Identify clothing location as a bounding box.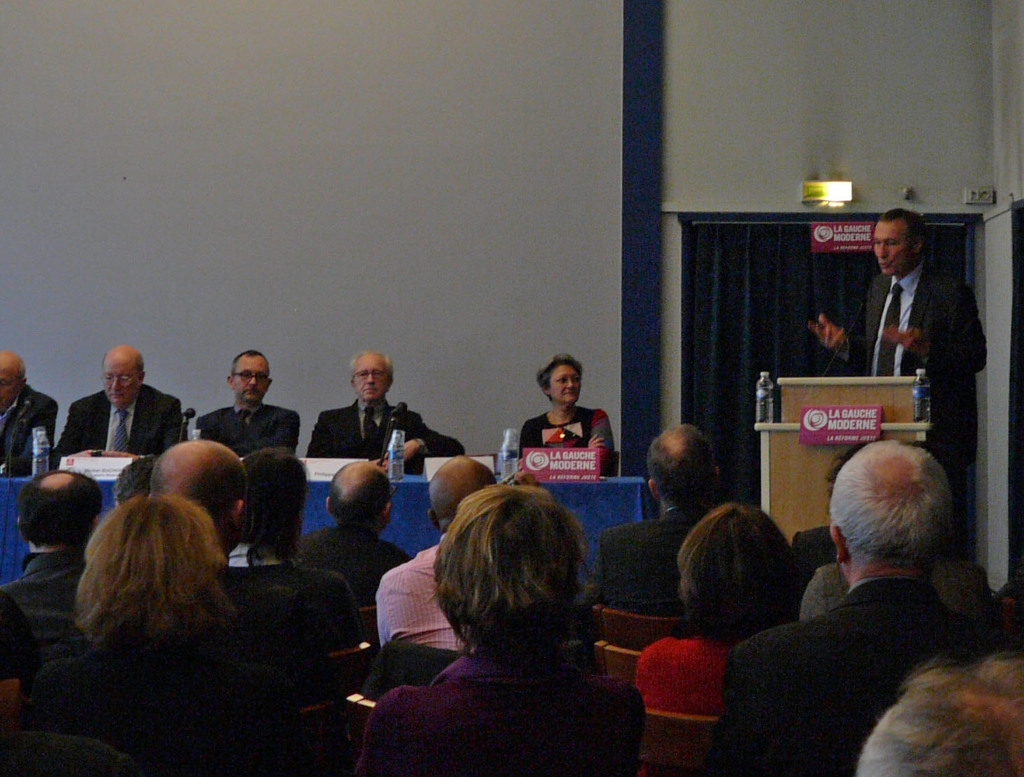
bbox(632, 633, 732, 721).
